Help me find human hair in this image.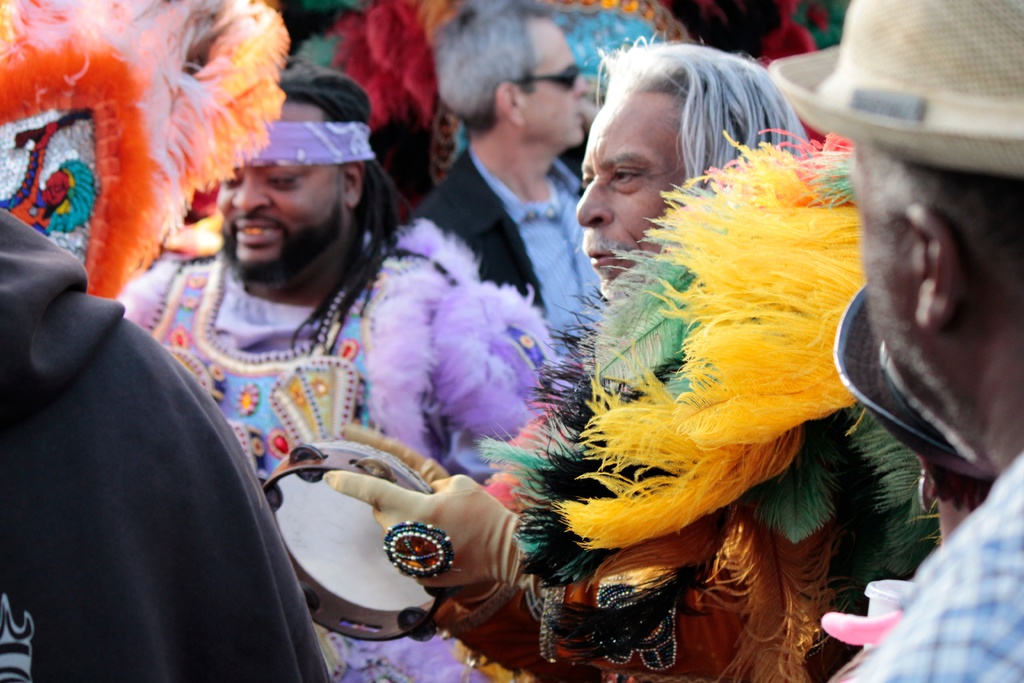
Found it: crop(586, 40, 797, 218).
